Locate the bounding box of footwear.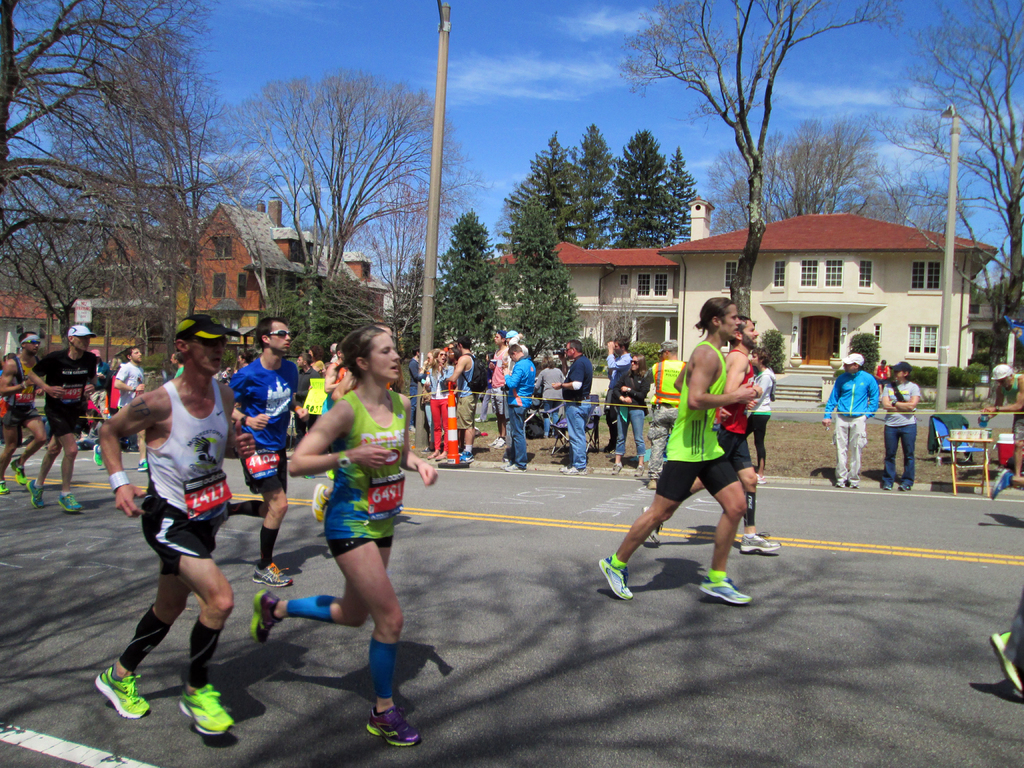
Bounding box: locate(255, 557, 294, 589).
